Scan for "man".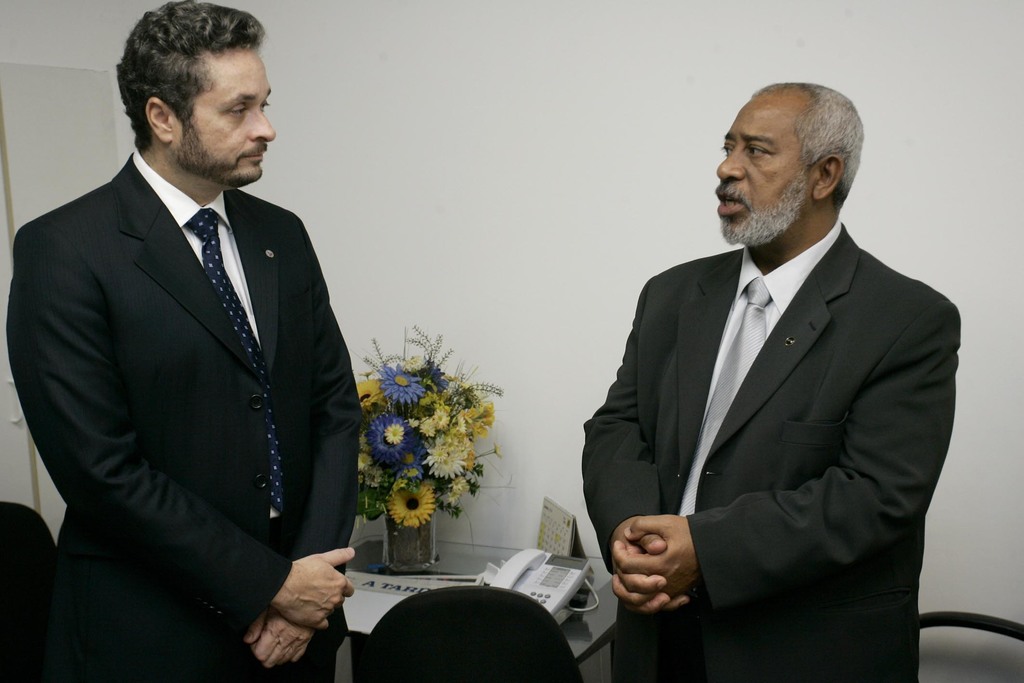
Scan result: <box>584,69,970,672</box>.
